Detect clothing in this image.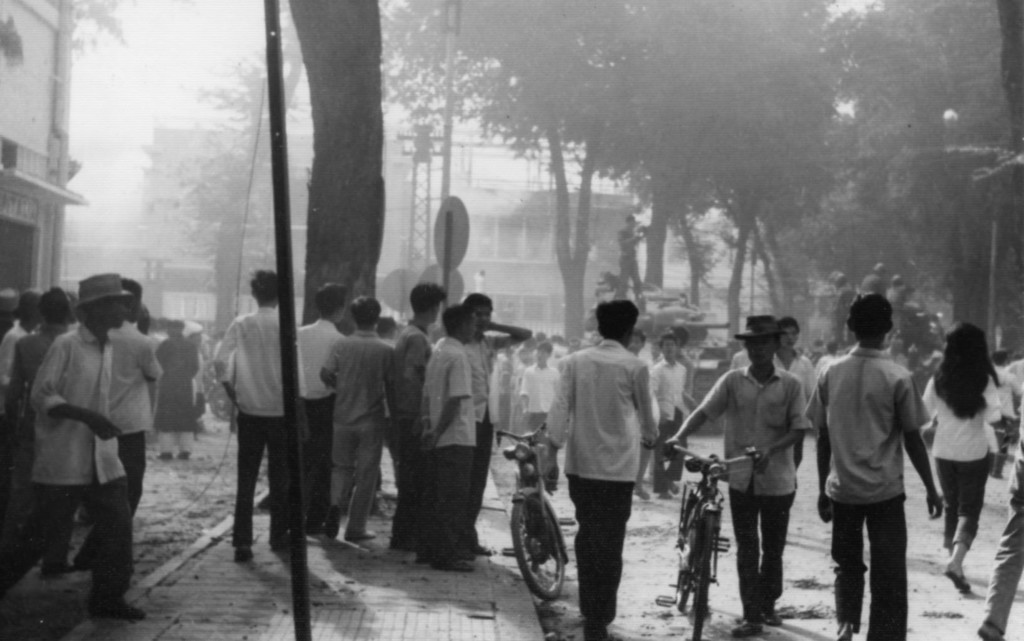
Detection: [534, 330, 671, 631].
